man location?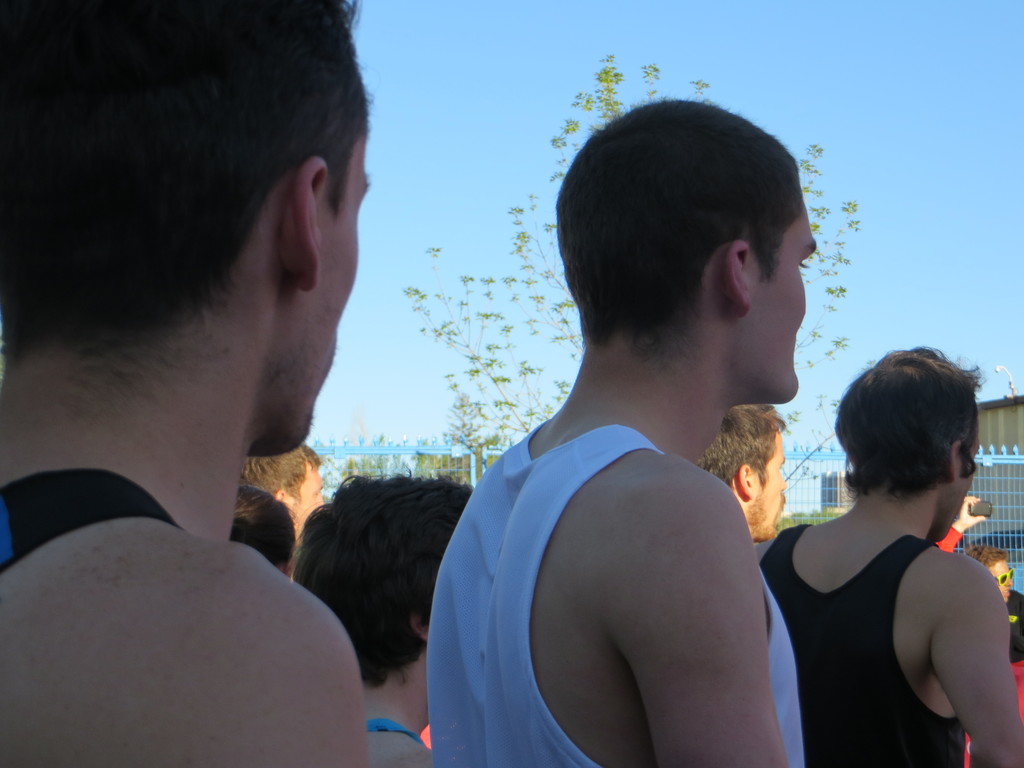
{"left": 967, "top": 545, "right": 1023, "bottom": 660}
